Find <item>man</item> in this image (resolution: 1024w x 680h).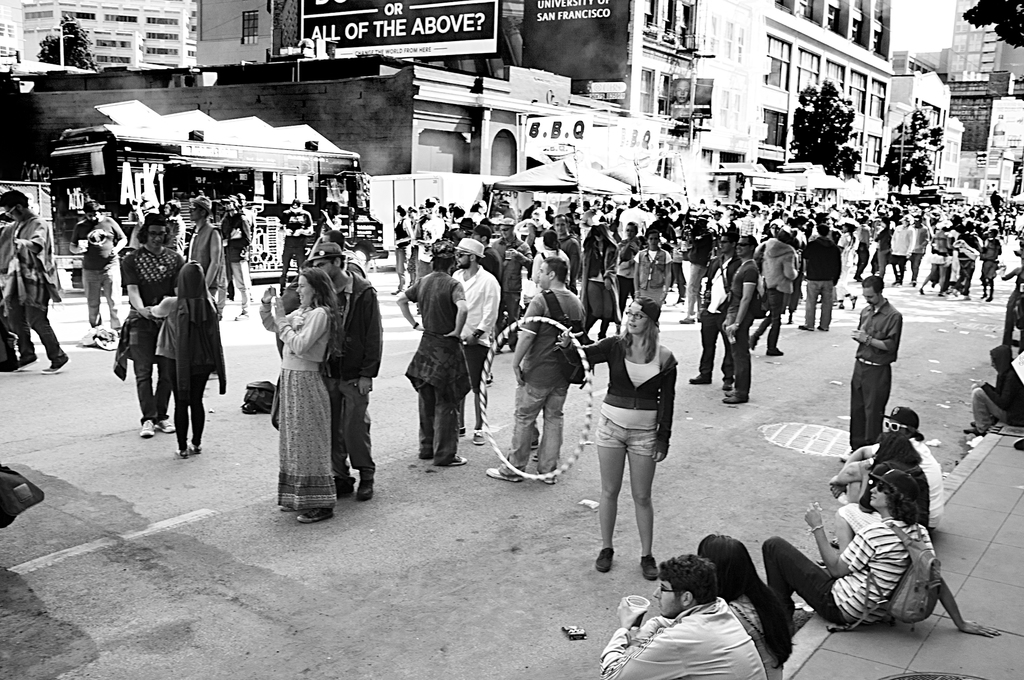
300:247:390:502.
